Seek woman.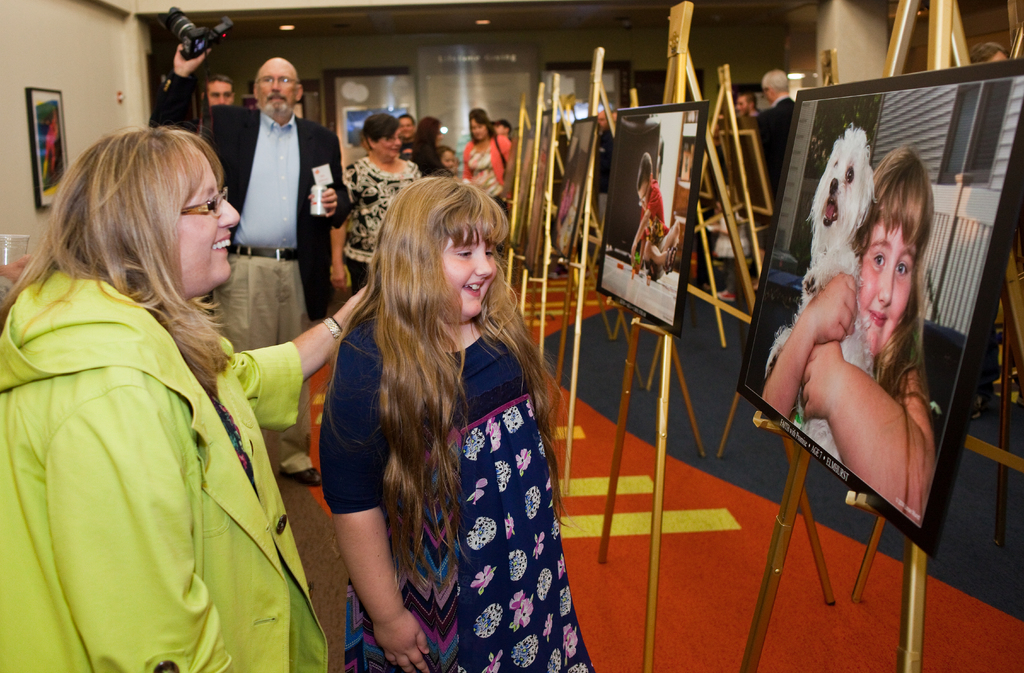
pyautogui.locateOnScreen(412, 113, 445, 177).
